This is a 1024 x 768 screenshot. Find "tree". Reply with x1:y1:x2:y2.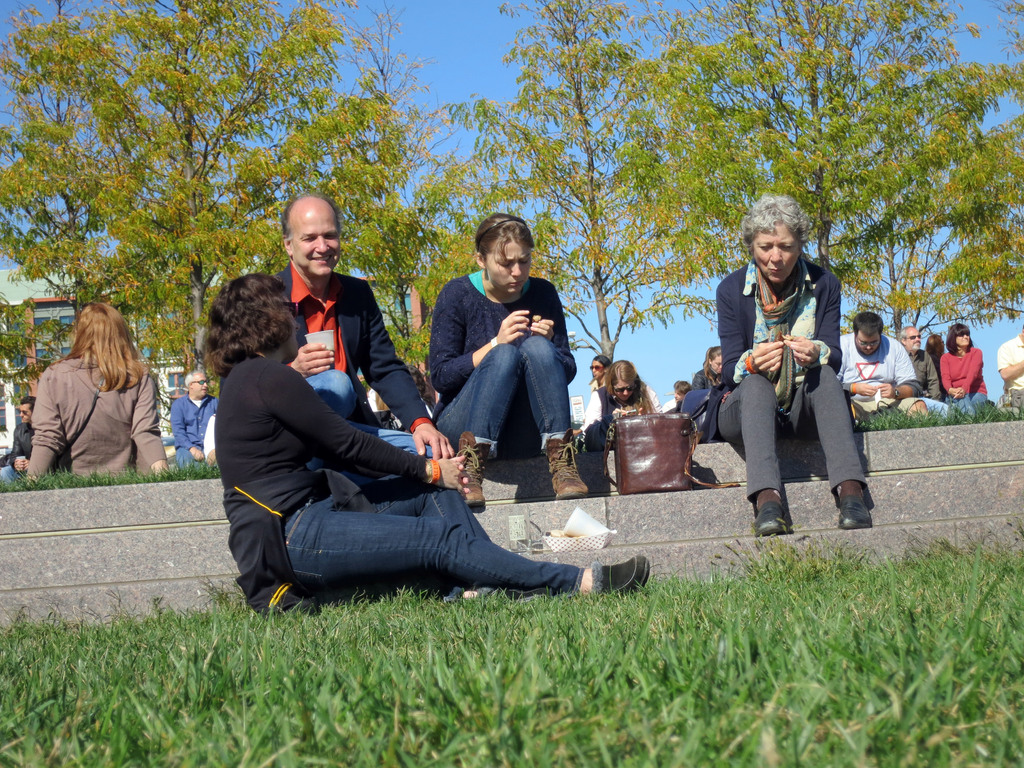
0:300:74:405.
